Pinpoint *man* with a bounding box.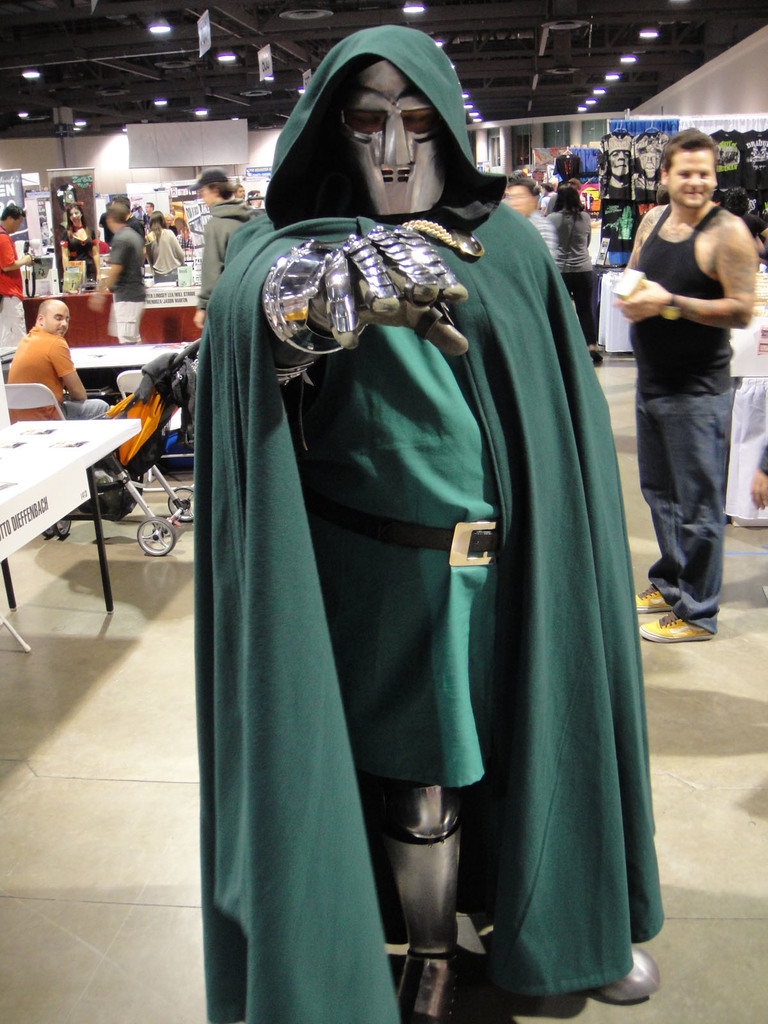
[0, 199, 36, 342].
